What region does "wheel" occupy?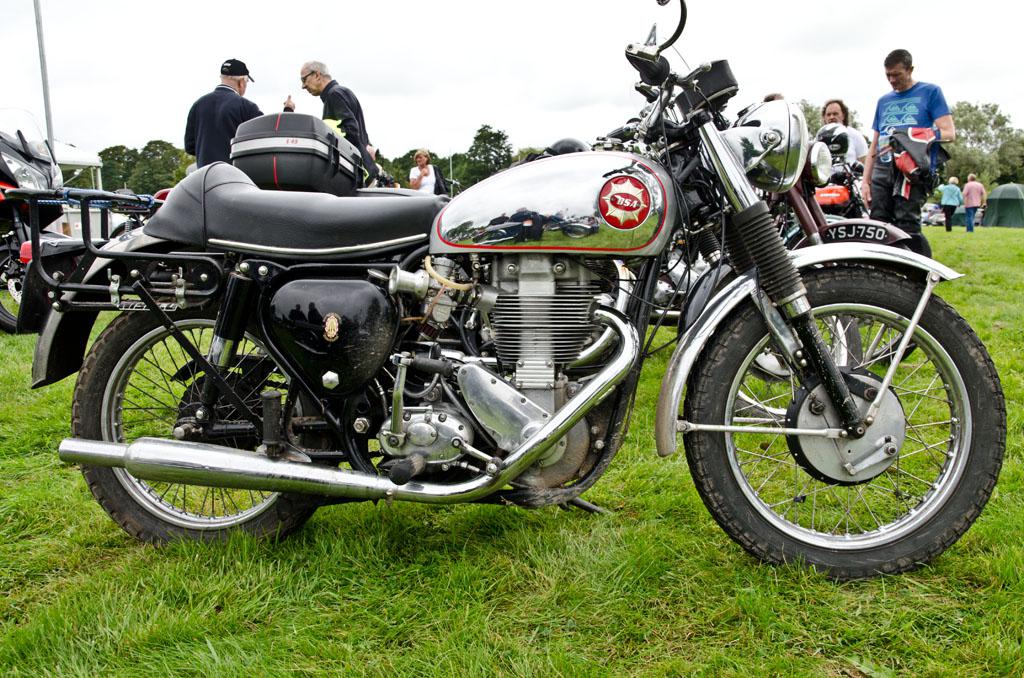
l=79, t=305, r=333, b=547.
